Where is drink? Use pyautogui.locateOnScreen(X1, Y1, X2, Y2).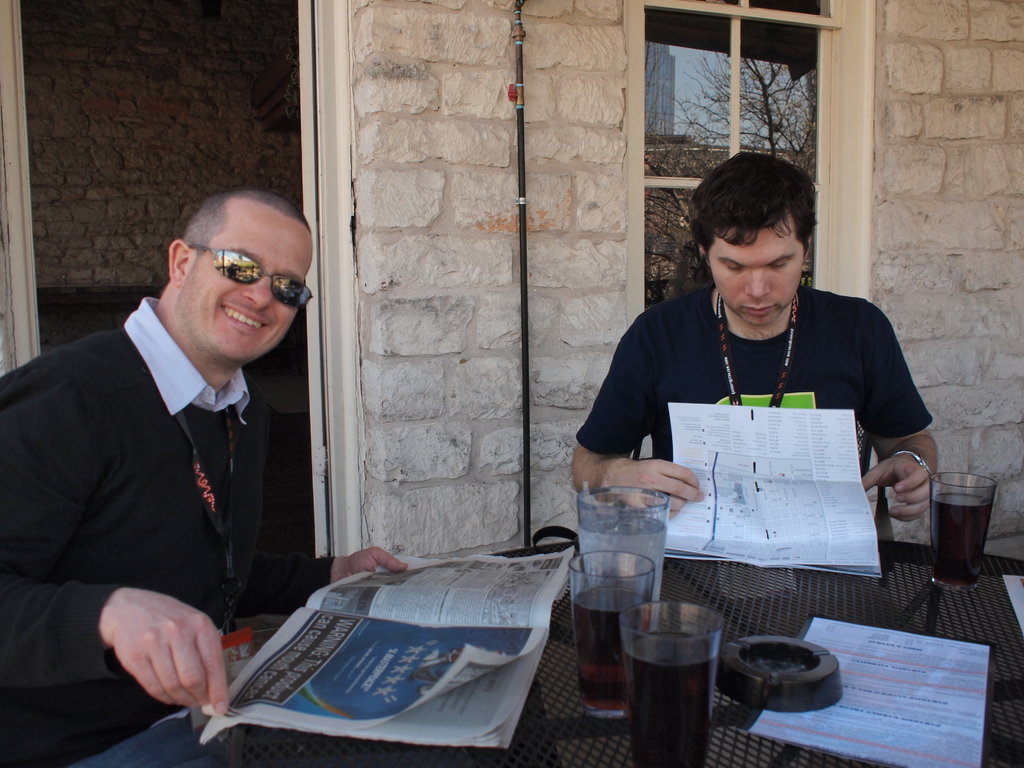
pyautogui.locateOnScreen(570, 550, 653, 720).
